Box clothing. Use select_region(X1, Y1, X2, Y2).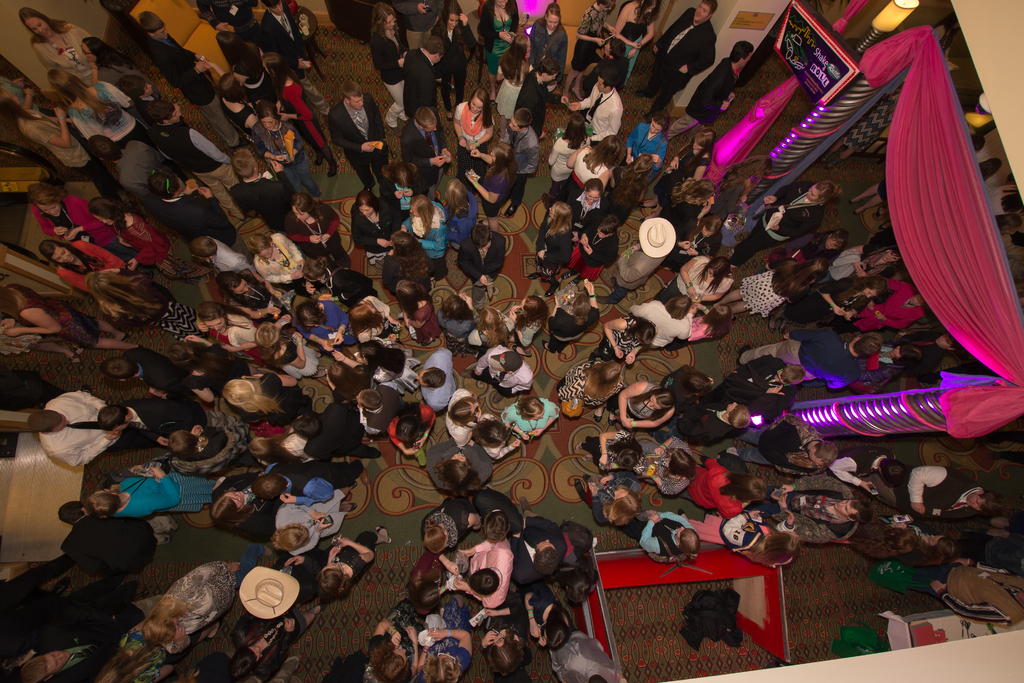
select_region(449, 99, 499, 167).
